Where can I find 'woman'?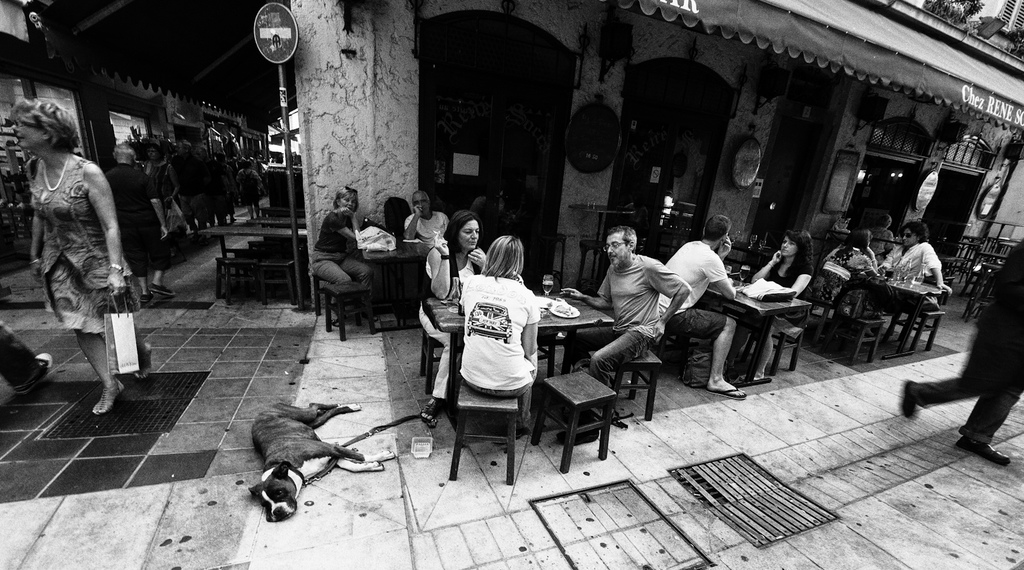
You can find it at 819,224,872,309.
